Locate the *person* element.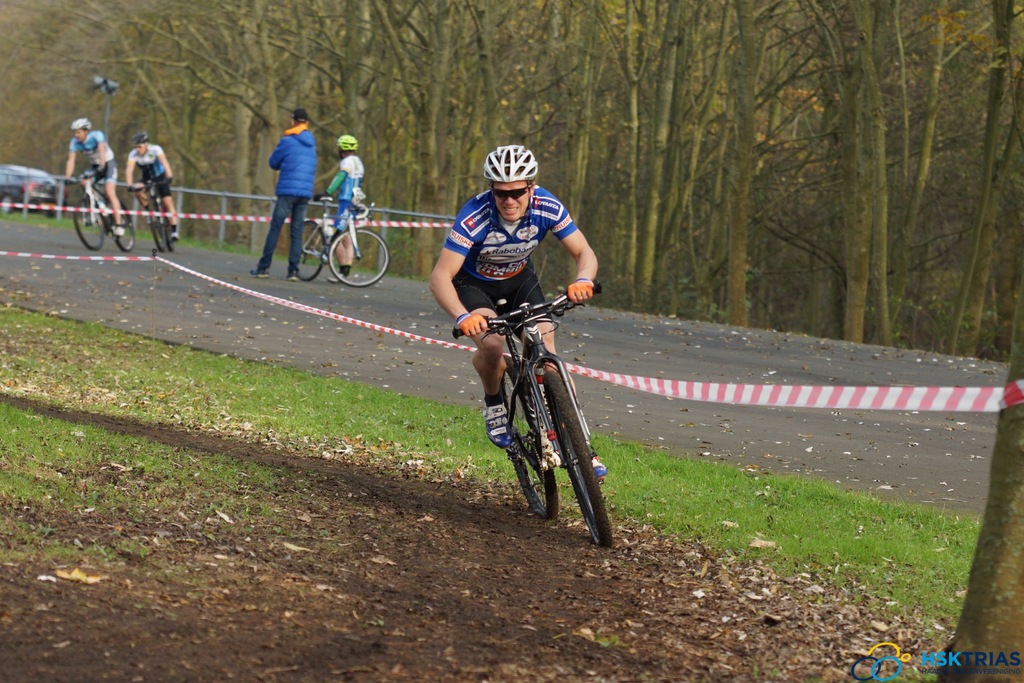
Element bbox: (124,129,179,242).
